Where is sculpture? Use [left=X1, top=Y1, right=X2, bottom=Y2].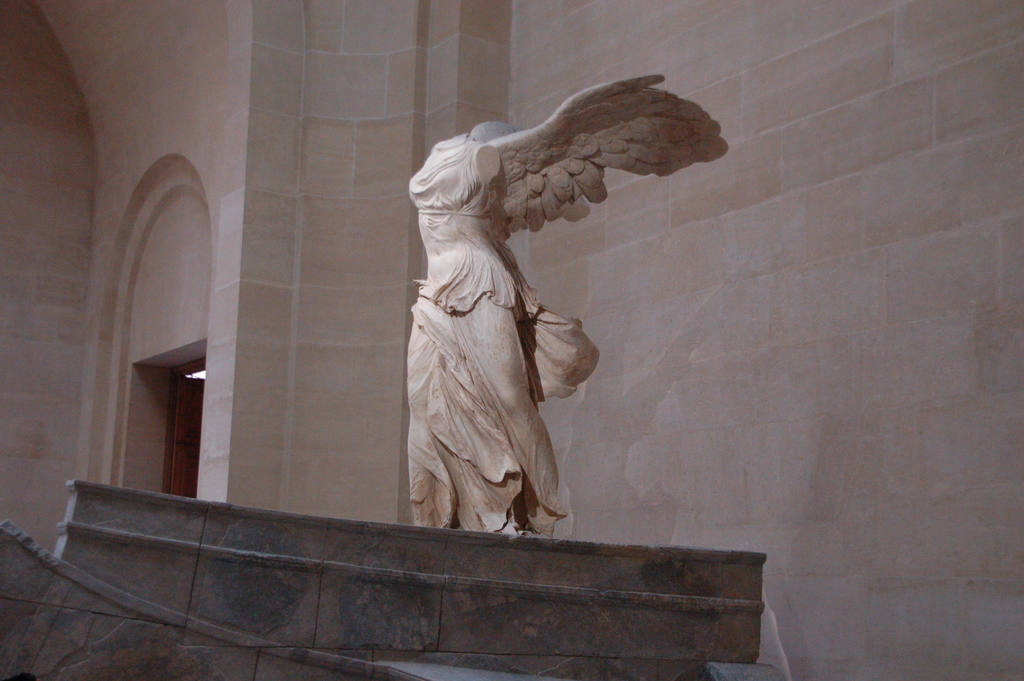
[left=352, top=73, right=717, bottom=565].
